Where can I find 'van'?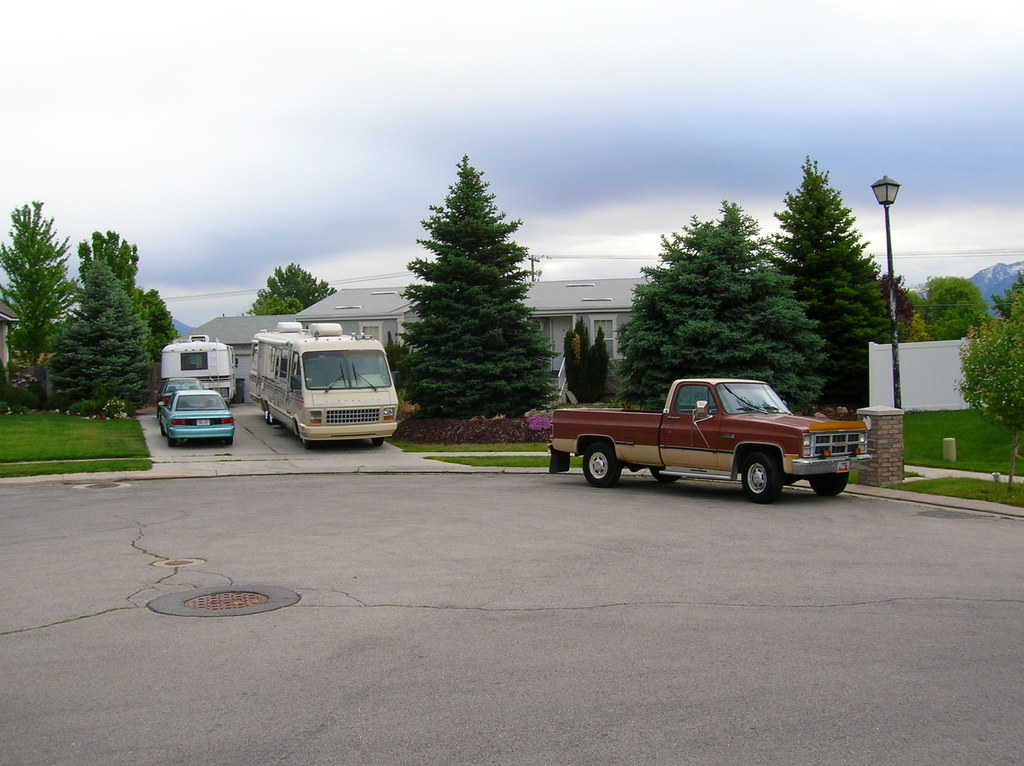
You can find it at rect(246, 323, 406, 451).
